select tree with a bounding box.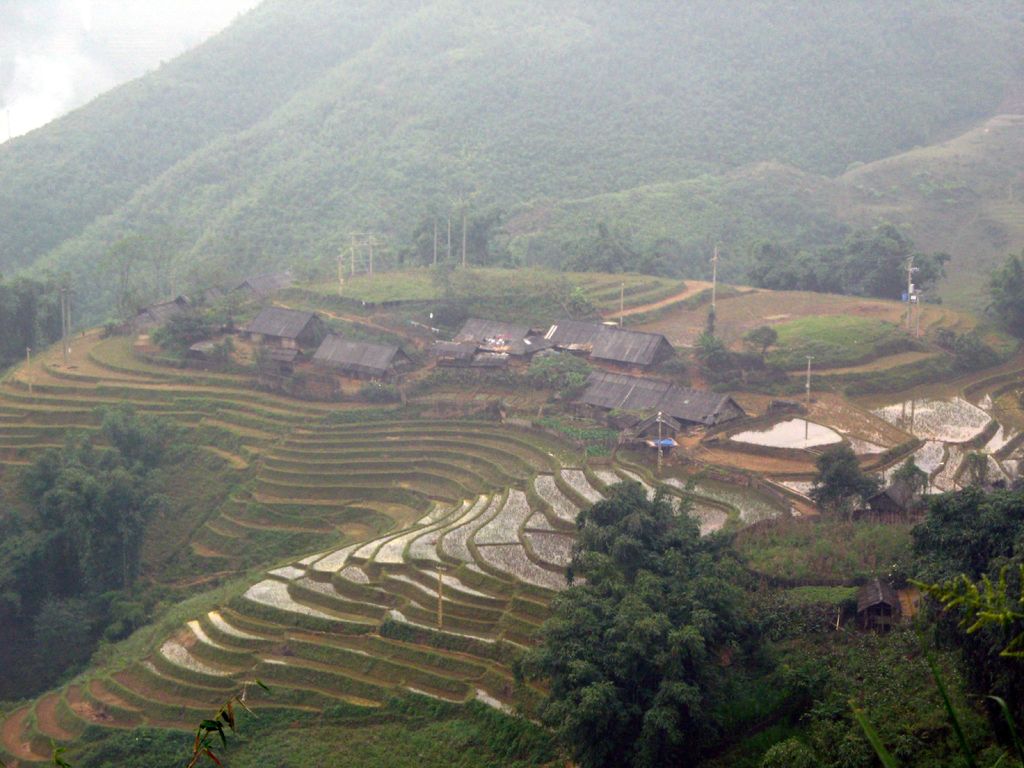
detection(735, 216, 943, 301).
